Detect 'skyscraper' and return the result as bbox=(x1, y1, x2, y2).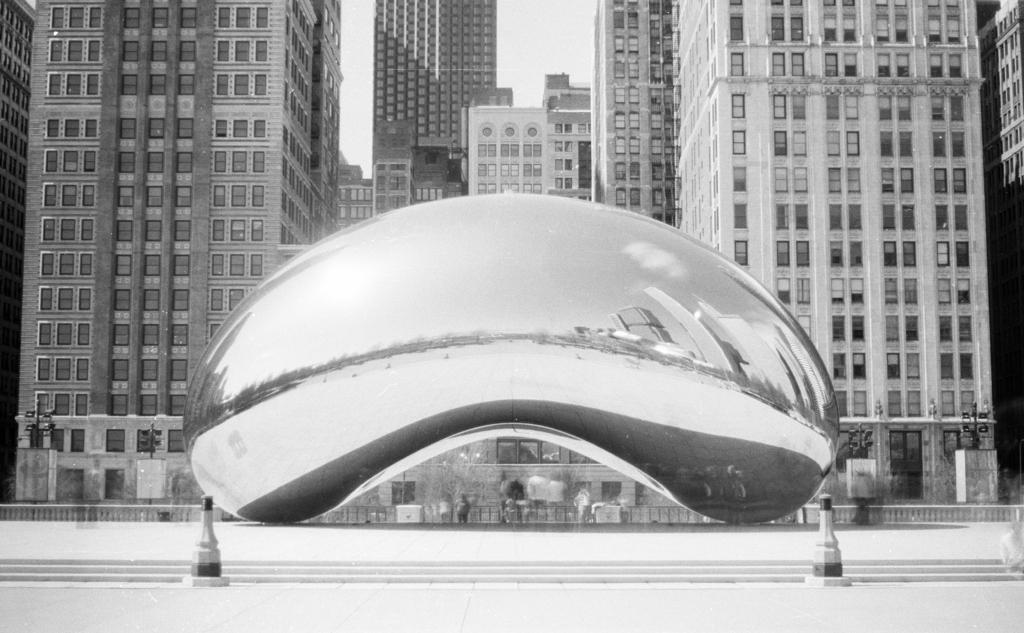
bbox=(372, 0, 502, 218).
